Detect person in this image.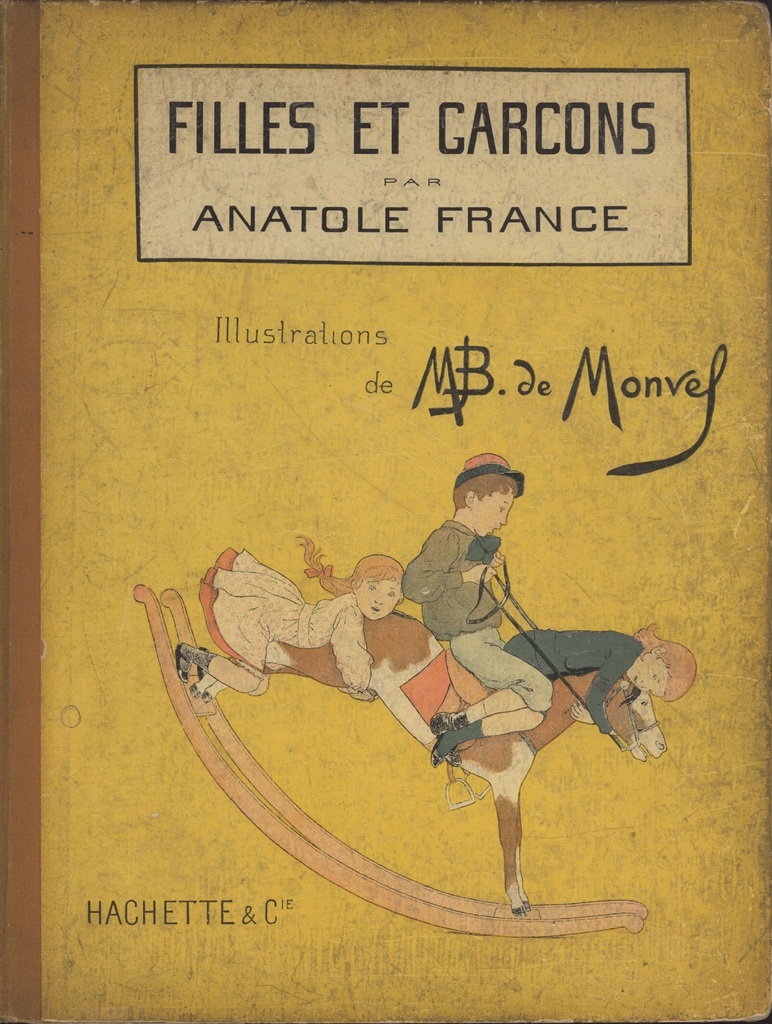
Detection: box=[432, 629, 700, 755].
